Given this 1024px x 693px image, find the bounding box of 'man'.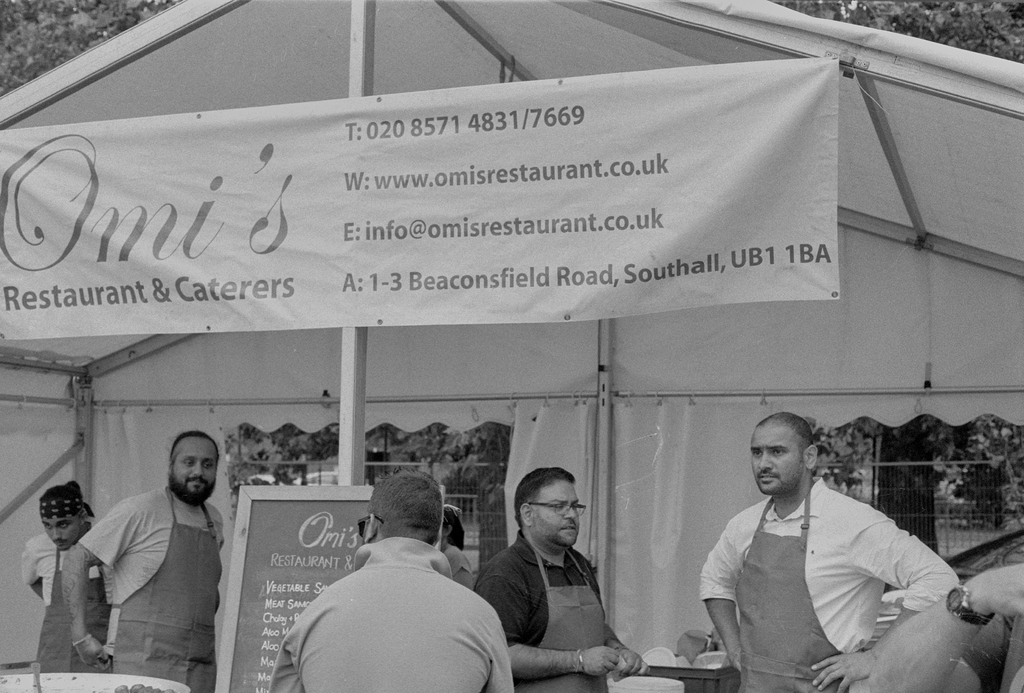
l=19, t=482, r=110, b=672.
